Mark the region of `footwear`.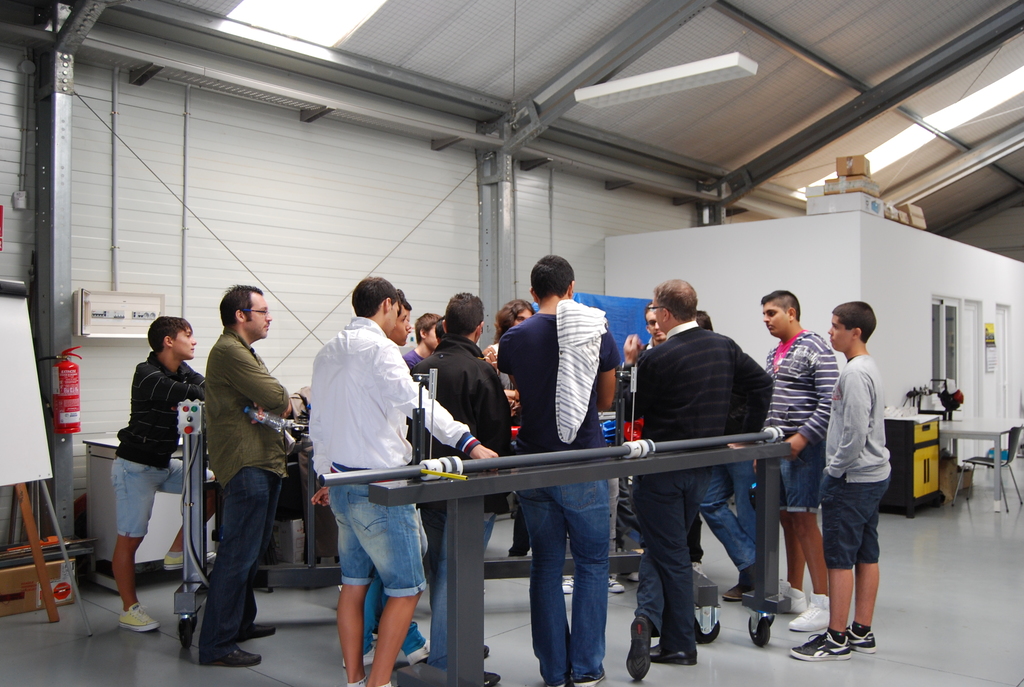
Region: bbox=[776, 590, 804, 606].
